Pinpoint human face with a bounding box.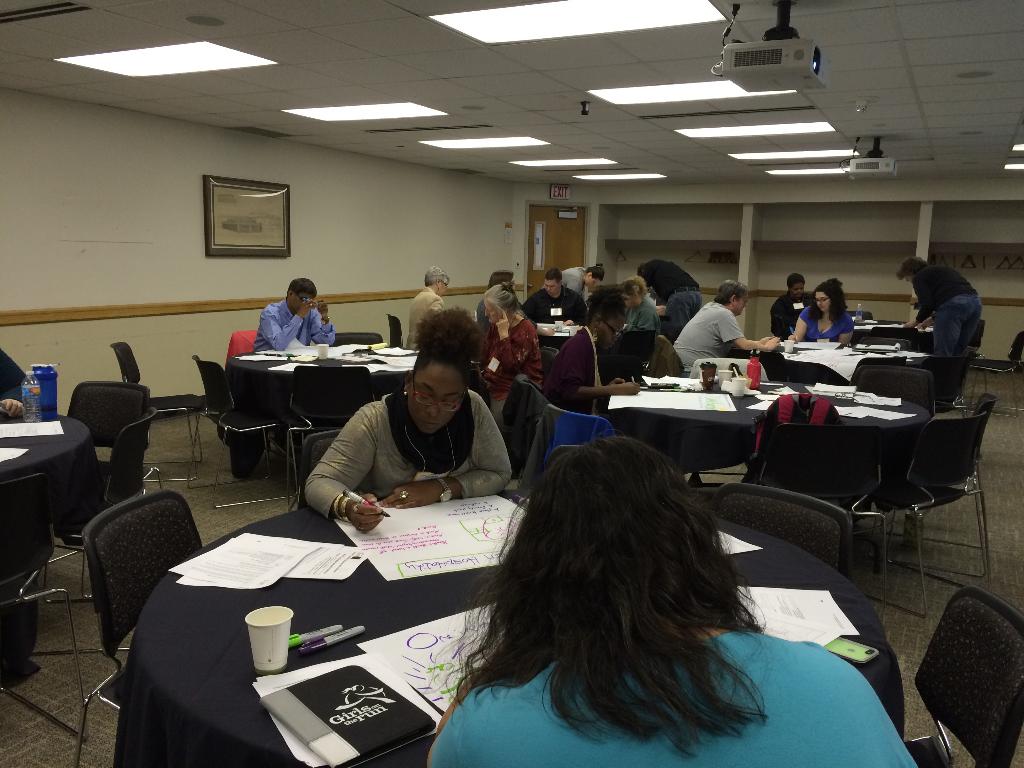
[816, 289, 829, 316].
